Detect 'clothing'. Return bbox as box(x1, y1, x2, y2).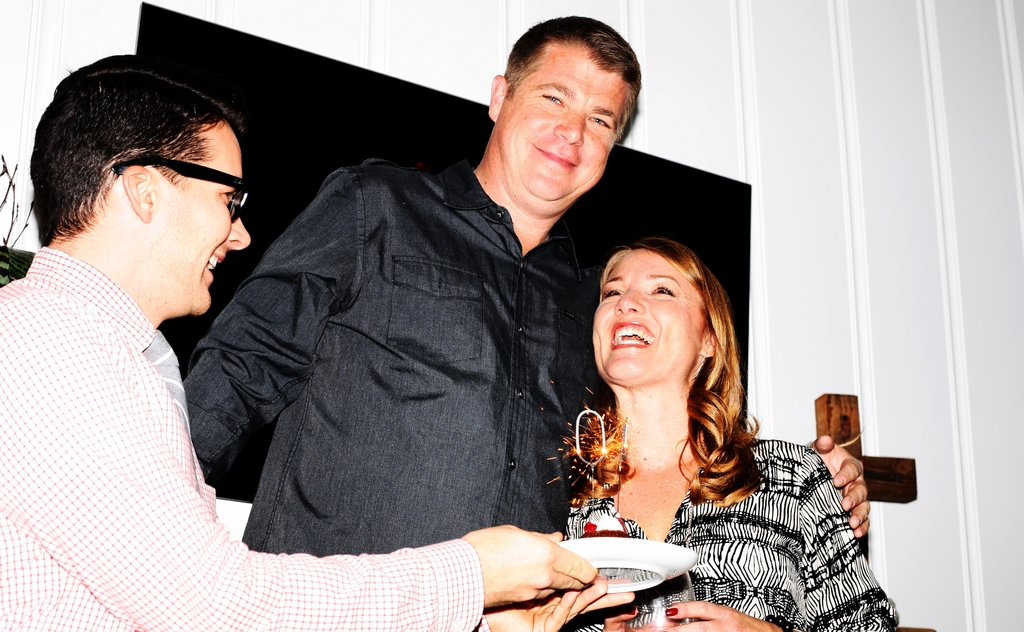
box(0, 245, 486, 631).
